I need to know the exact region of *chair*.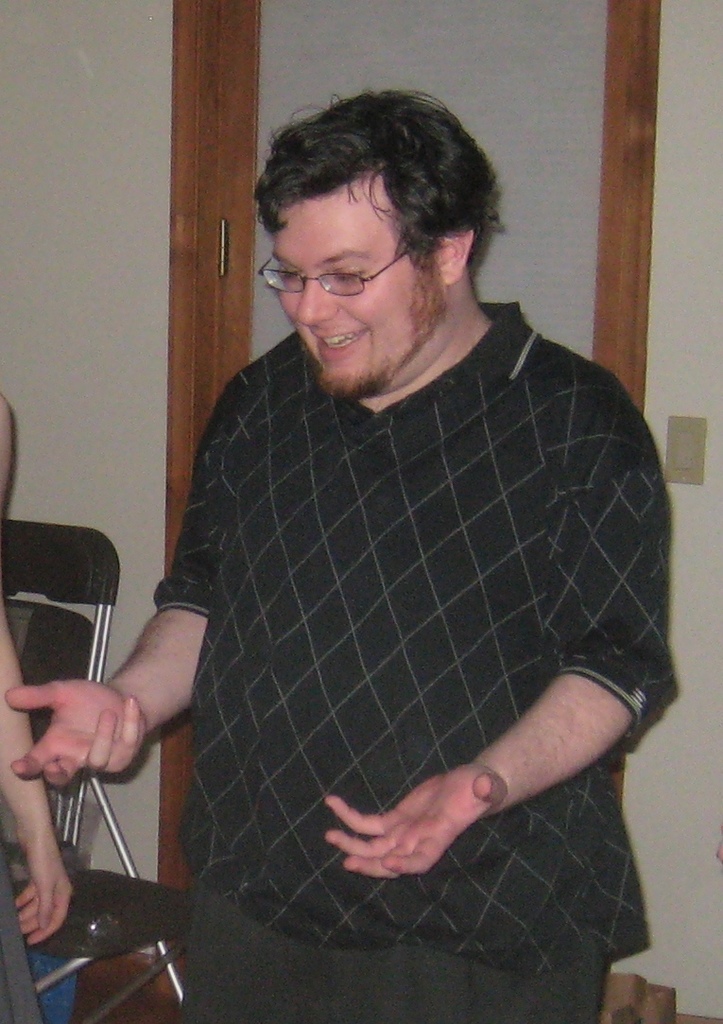
Region: 0,518,118,851.
